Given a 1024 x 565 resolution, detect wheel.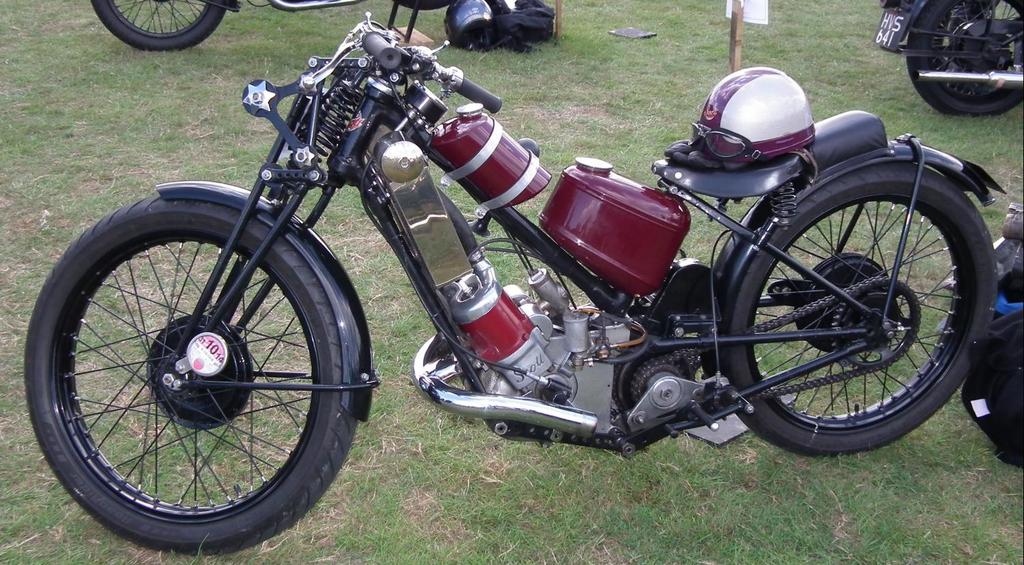
left=706, top=156, right=999, bottom=454.
